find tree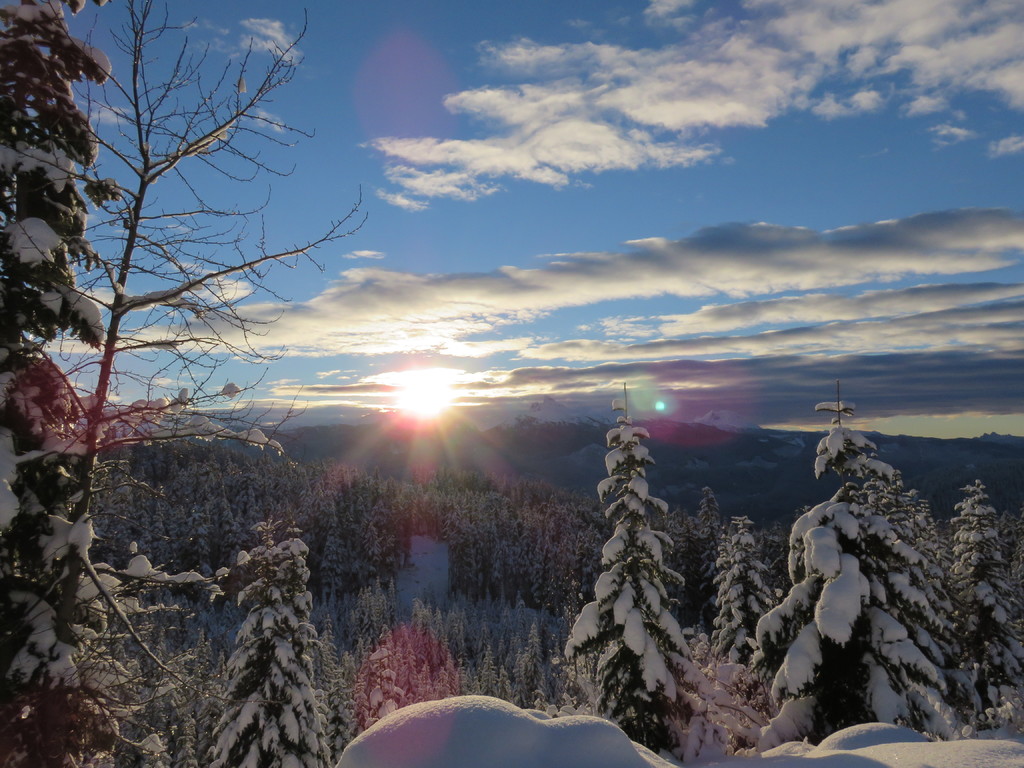
x1=40 y1=0 x2=375 y2=577
